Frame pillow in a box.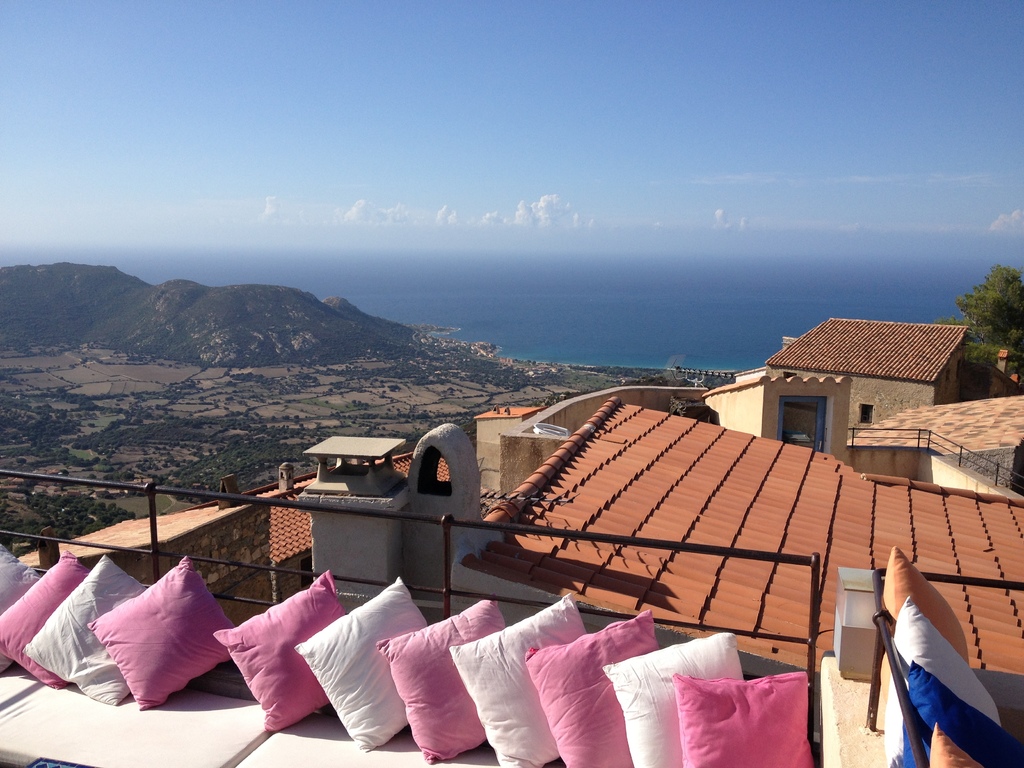
box=[84, 548, 248, 712].
